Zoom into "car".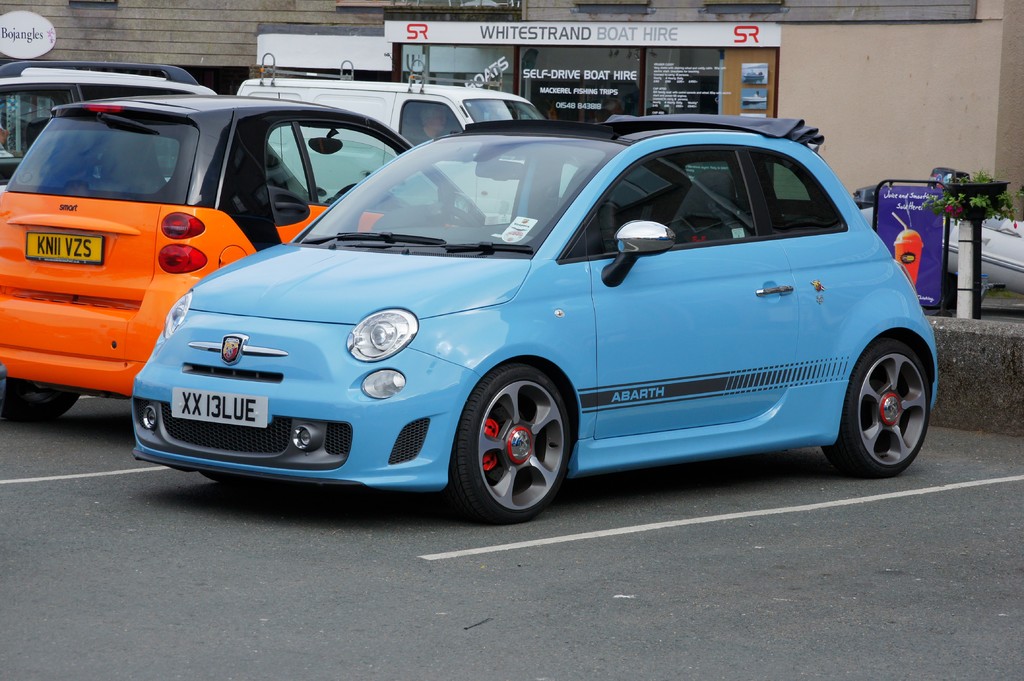
Zoom target: x1=131, y1=113, x2=937, y2=520.
